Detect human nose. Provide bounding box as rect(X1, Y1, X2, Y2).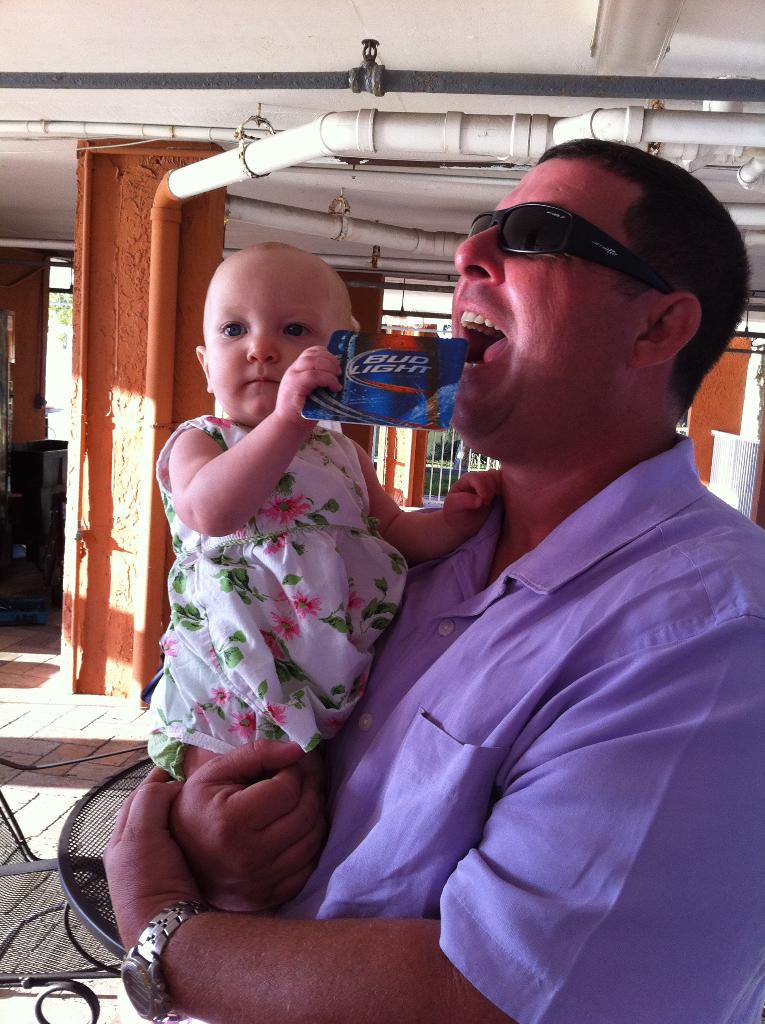
rect(451, 223, 512, 286).
